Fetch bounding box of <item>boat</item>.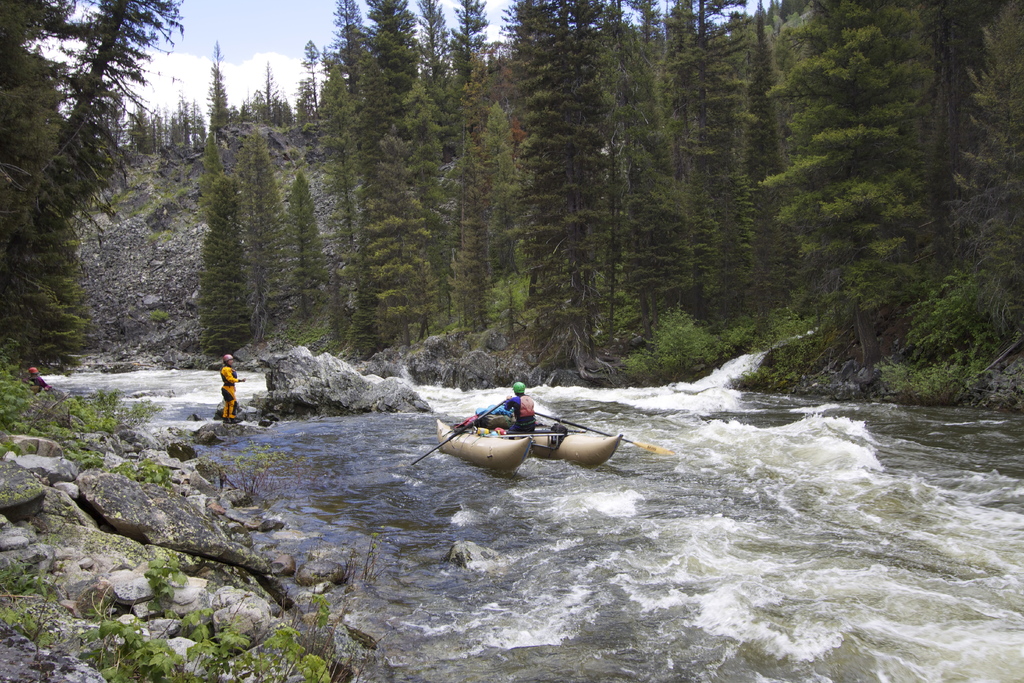
Bbox: 437/416/528/483.
